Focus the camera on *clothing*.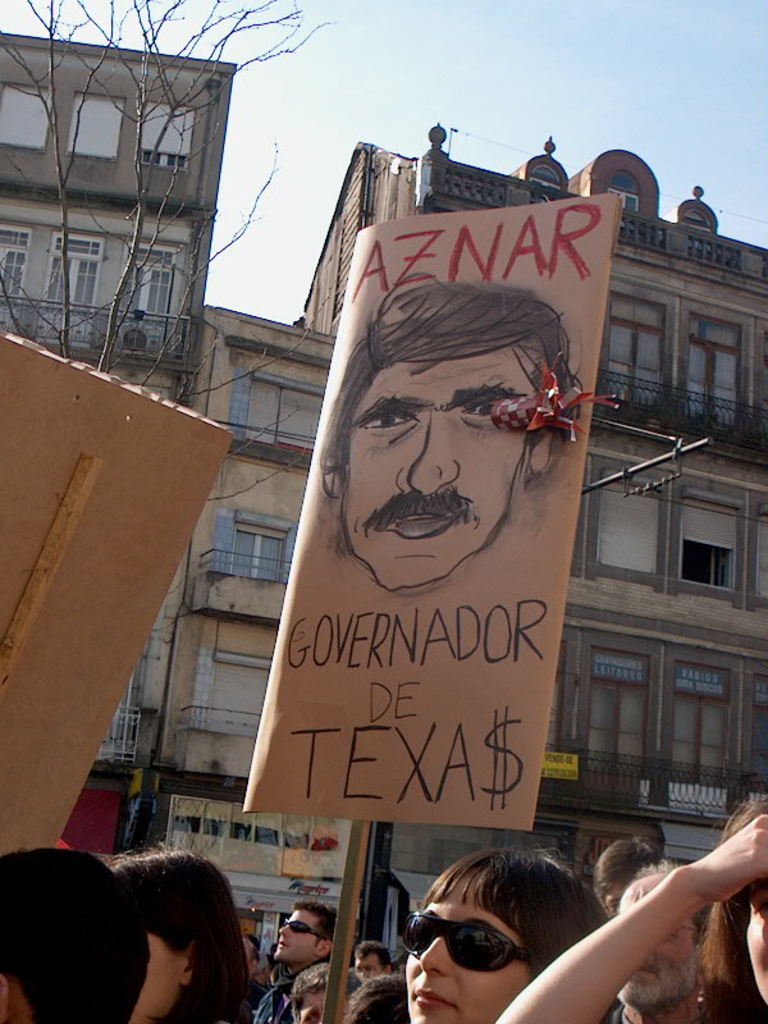
Focus region: <bbox>252, 959, 321, 1023</bbox>.
